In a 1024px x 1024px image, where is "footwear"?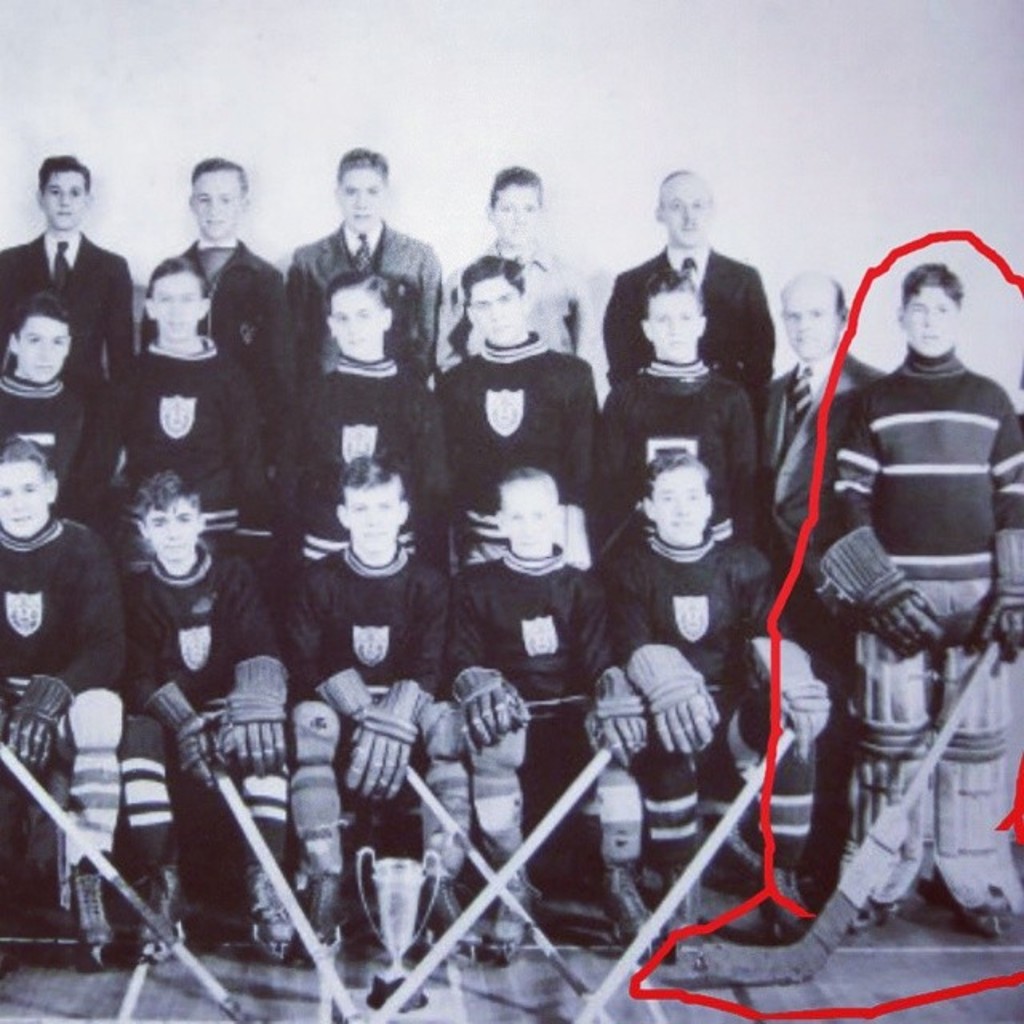
Rect(747, 874, 816, 934).
